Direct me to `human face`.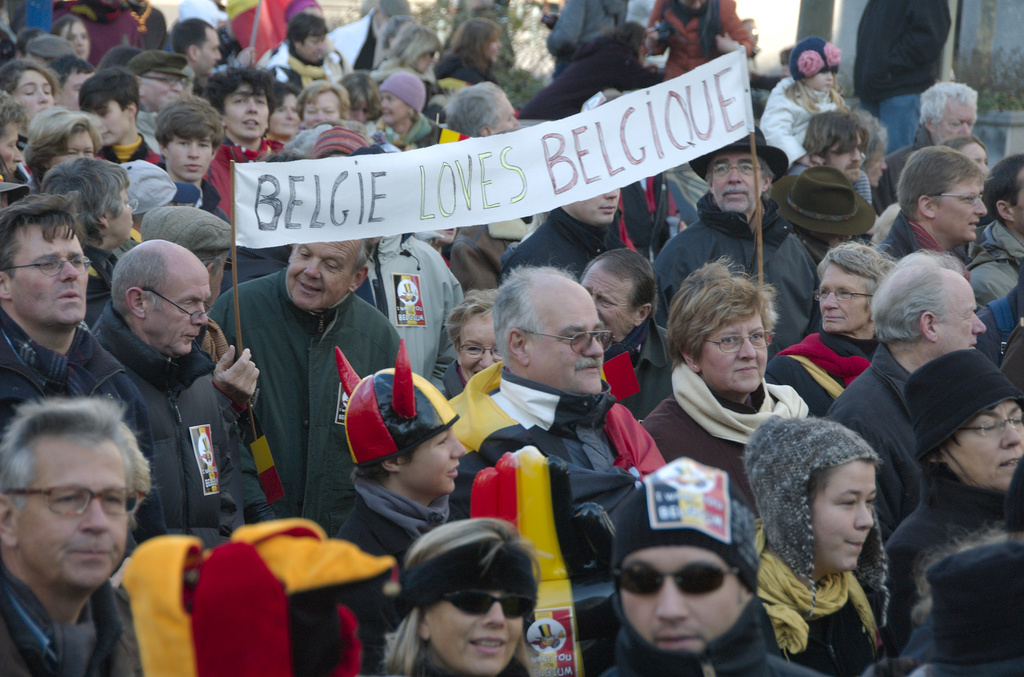
Direction: Rect(140, 57, 181, 117).
